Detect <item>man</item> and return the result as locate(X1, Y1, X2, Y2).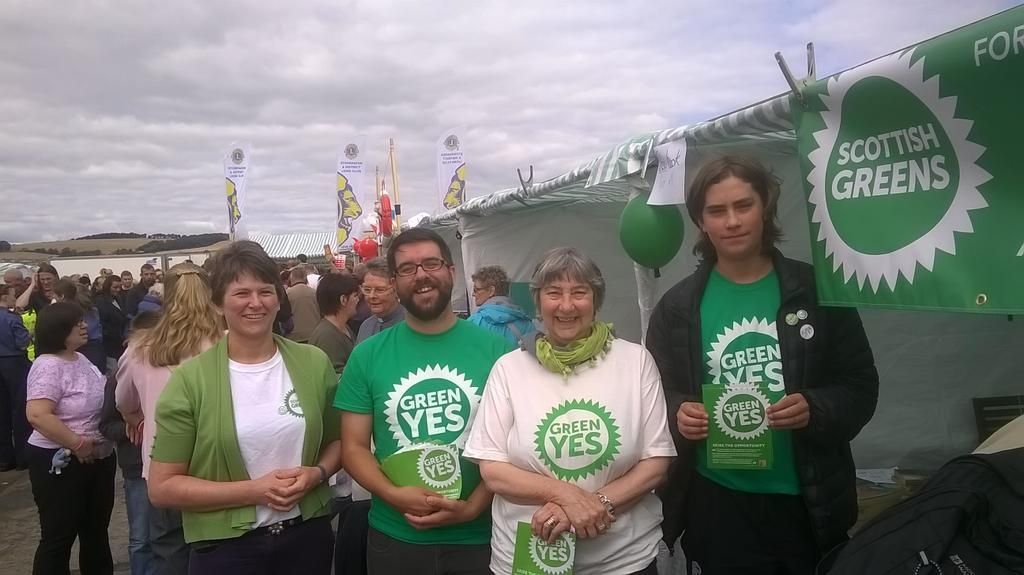
locate(129, 260, 157, 314).
